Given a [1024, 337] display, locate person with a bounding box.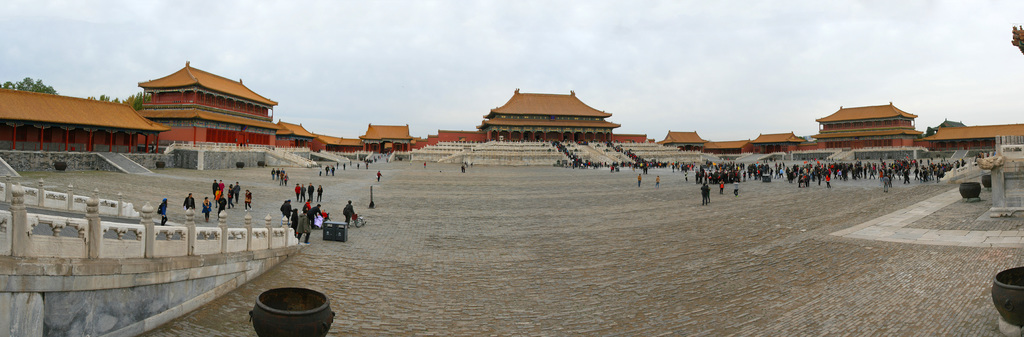
Located: x1=199 y1=192 x2=211 y2=218.
